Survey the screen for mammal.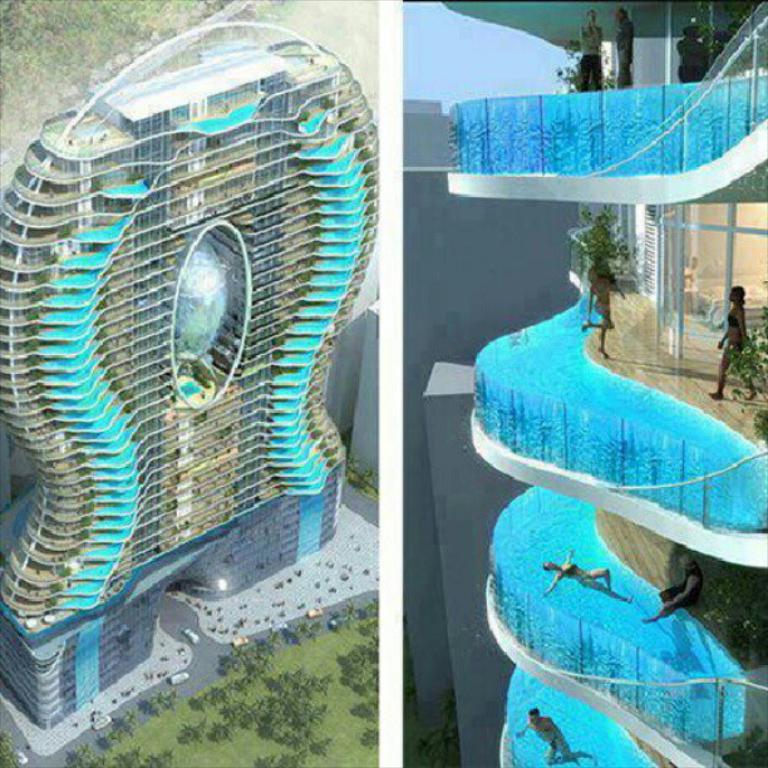
Survey found: <region>517, 709, 594, 765</region>.
